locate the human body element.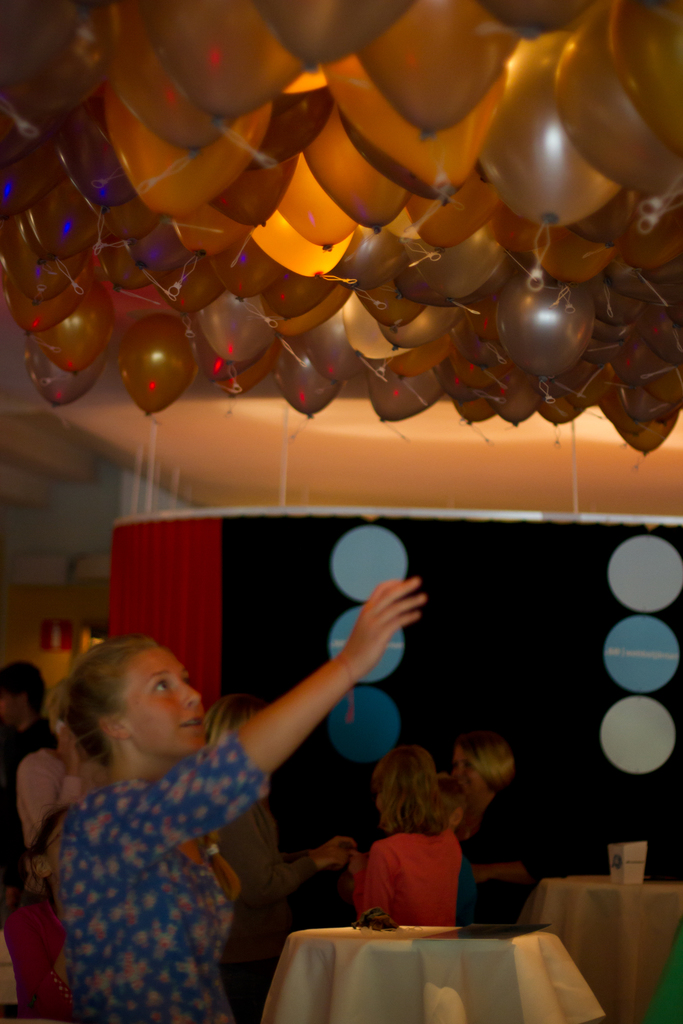
Element bbox: bbox(13, 617, 306, 1023).
